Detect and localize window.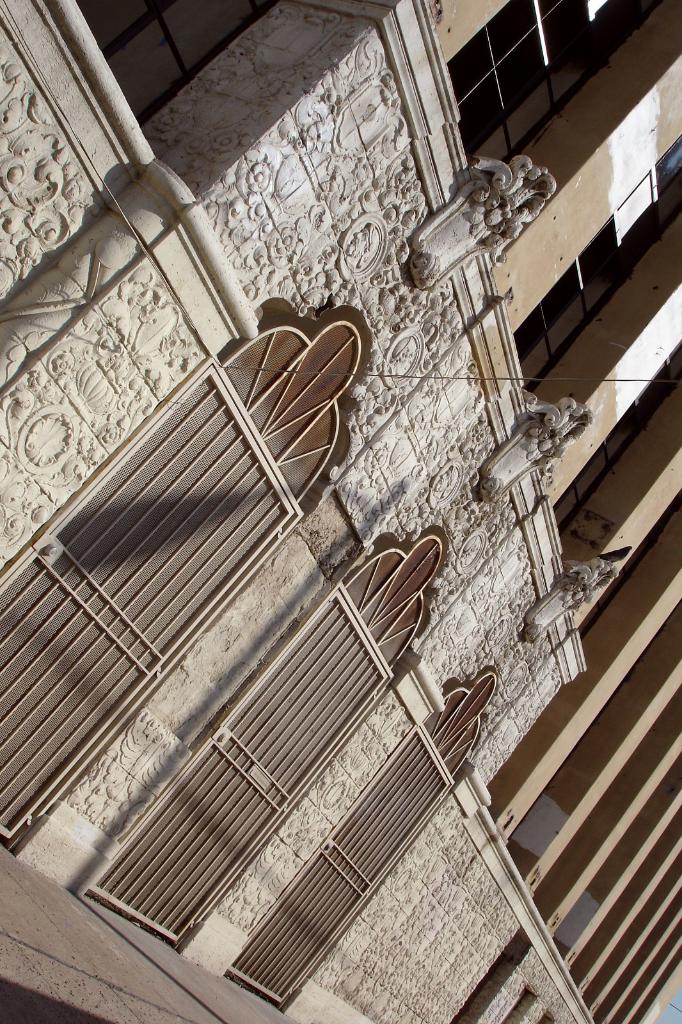
Localized at locate(510, 141, 681, 393).
